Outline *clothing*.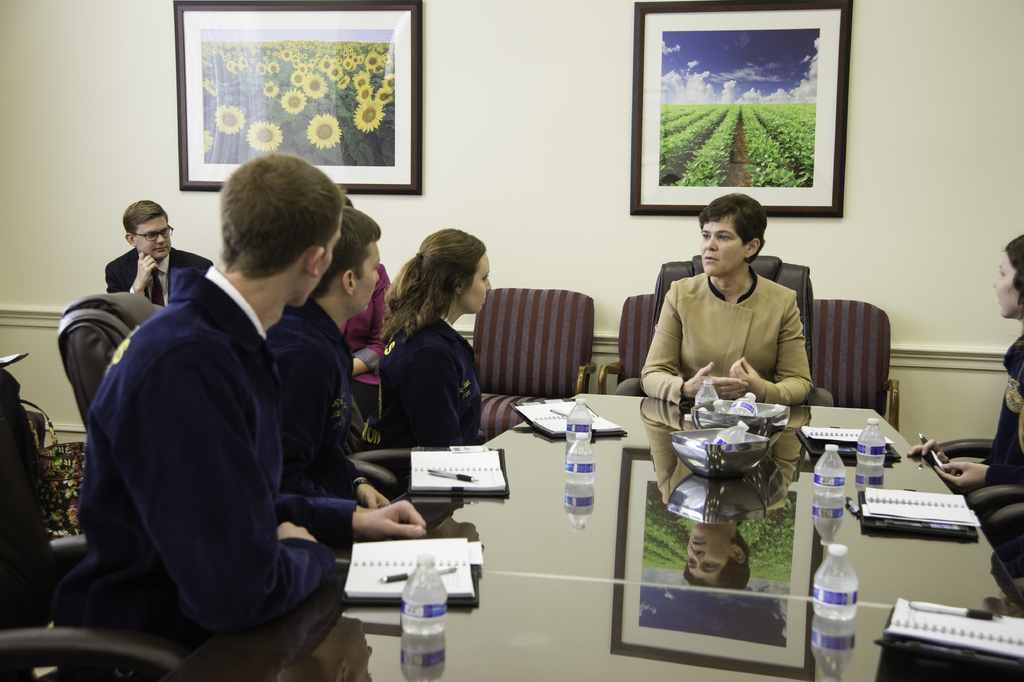
Outline: BBox(993, 314, 1023, 483).
